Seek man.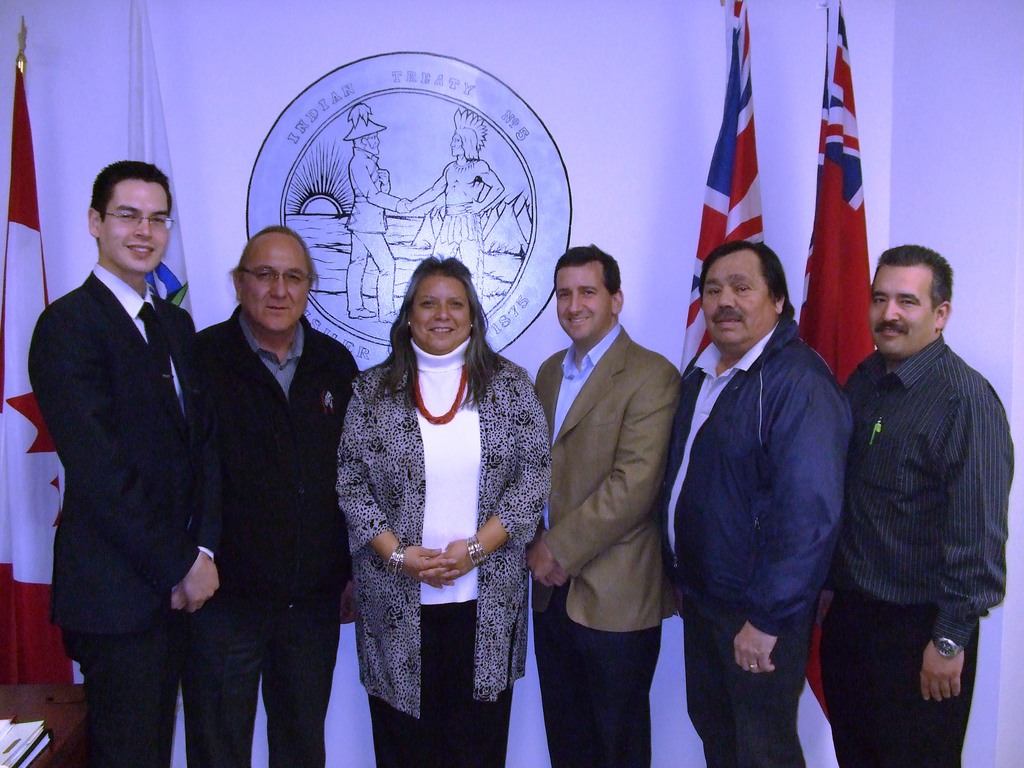
[657,244,853,767].
